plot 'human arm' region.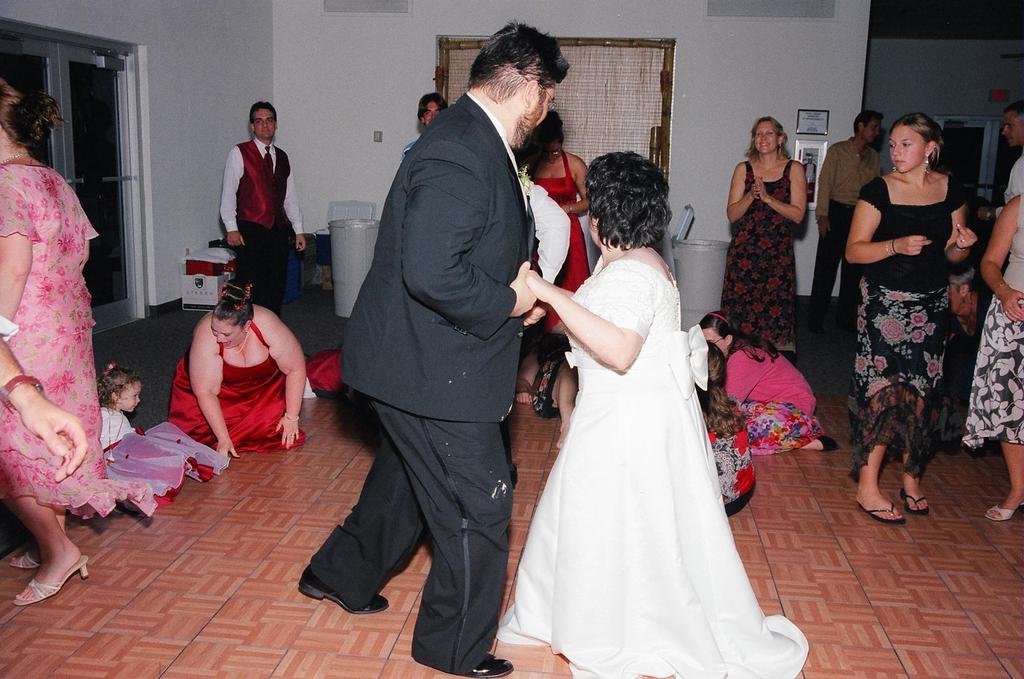
Plotted at x1=753 y1=162 x2=805 y2=229.
